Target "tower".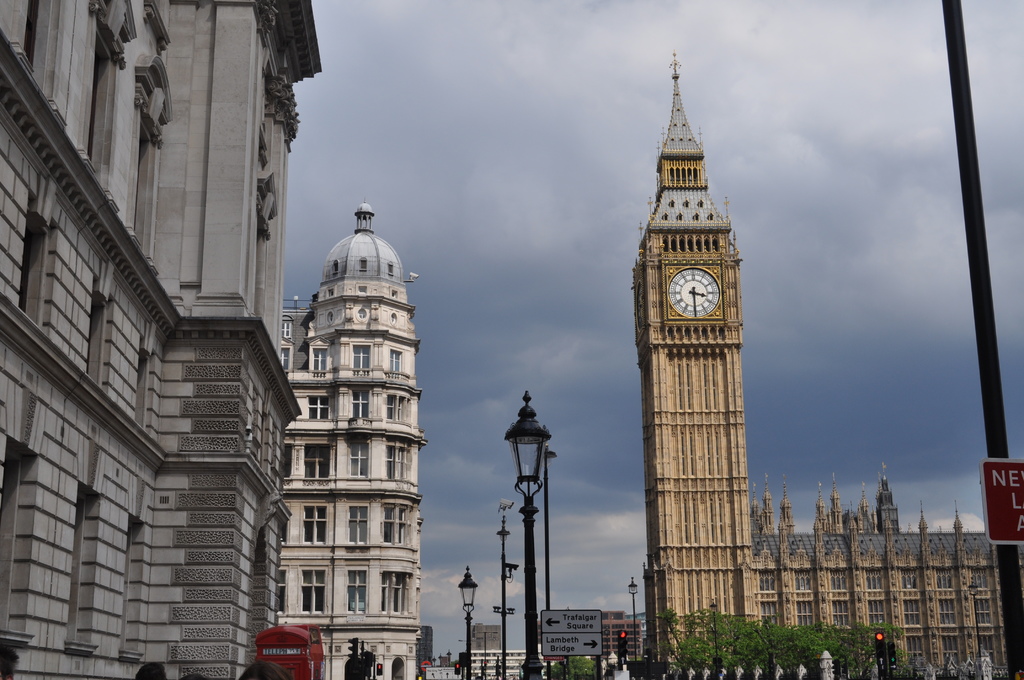
Target region: pyautogui.locateOnScreen(871, 475, 908, 537).
